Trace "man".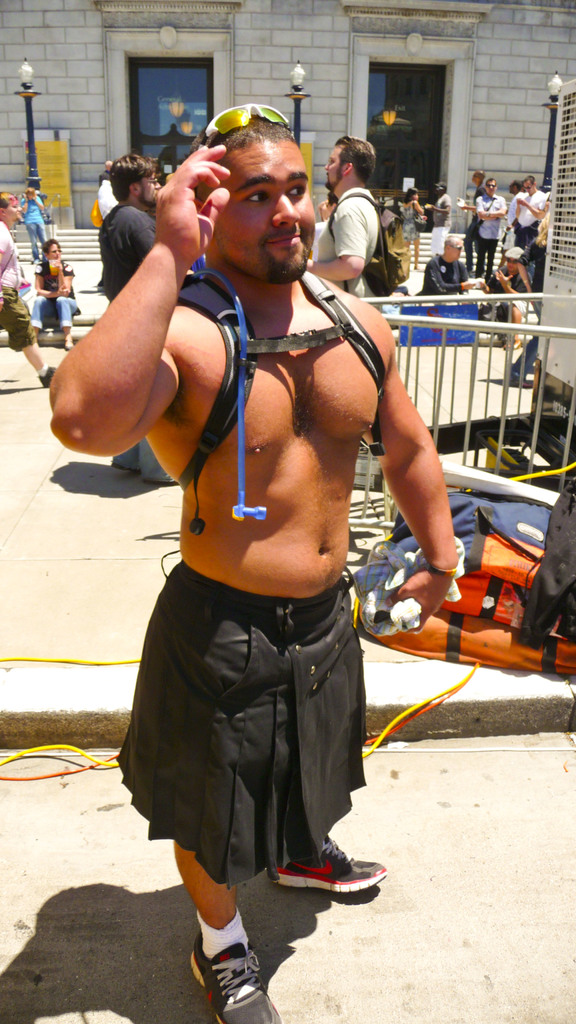
Traced to {"left": 459, "top": 165, "right": 493, "bottom": 270}.
